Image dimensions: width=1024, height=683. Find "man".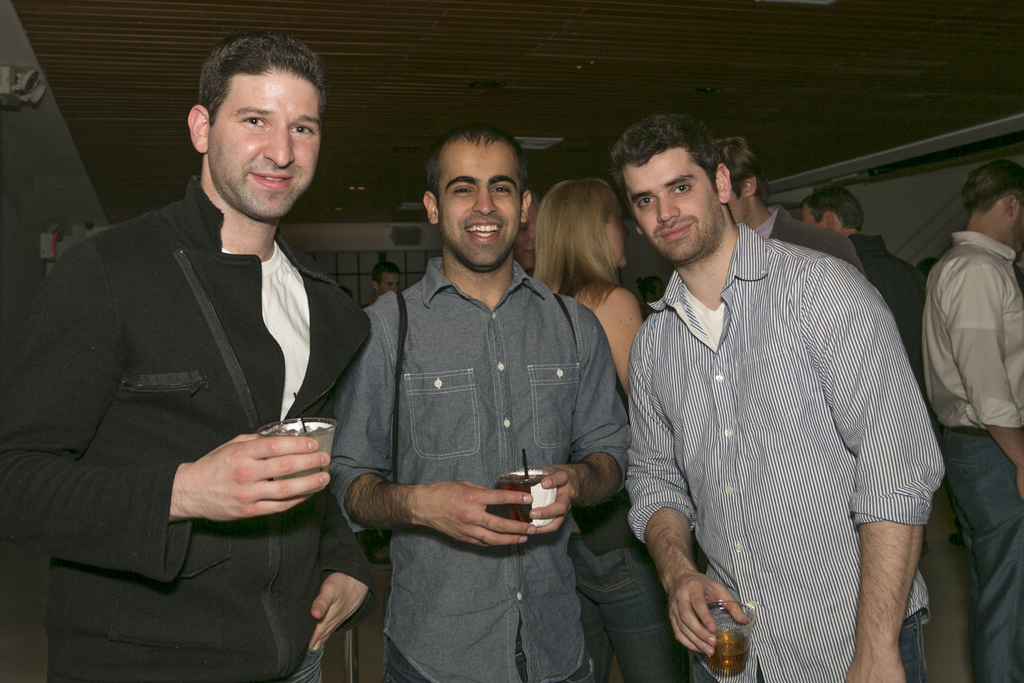
620,111,947,682.
